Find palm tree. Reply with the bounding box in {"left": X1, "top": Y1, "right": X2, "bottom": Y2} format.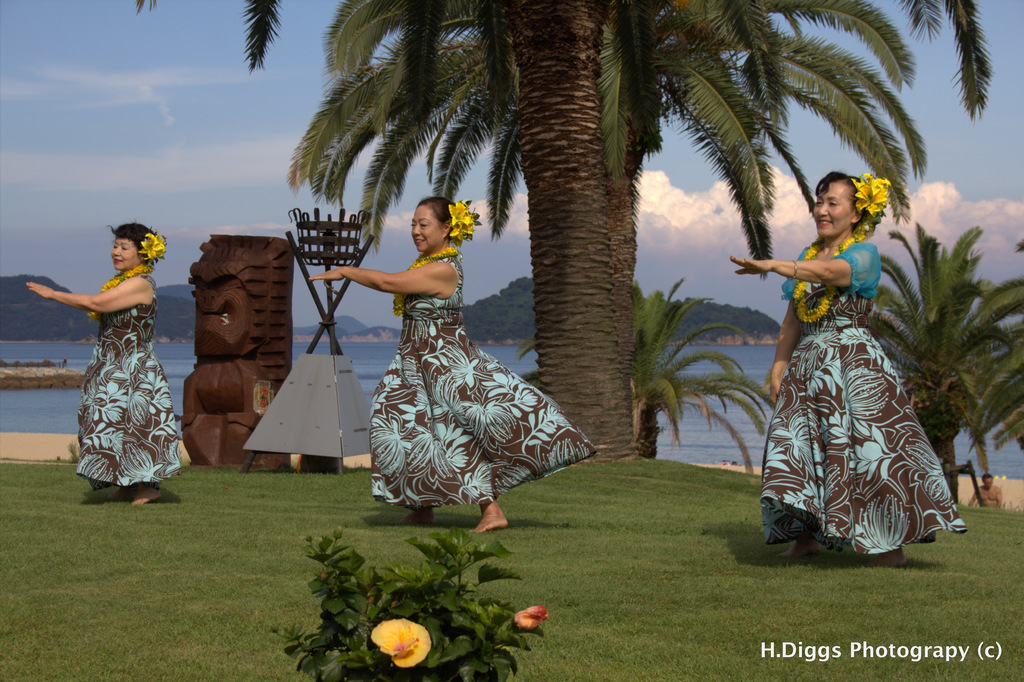
{"left": 847, "top": 224, "right": 1014, "bottom": 500}.
